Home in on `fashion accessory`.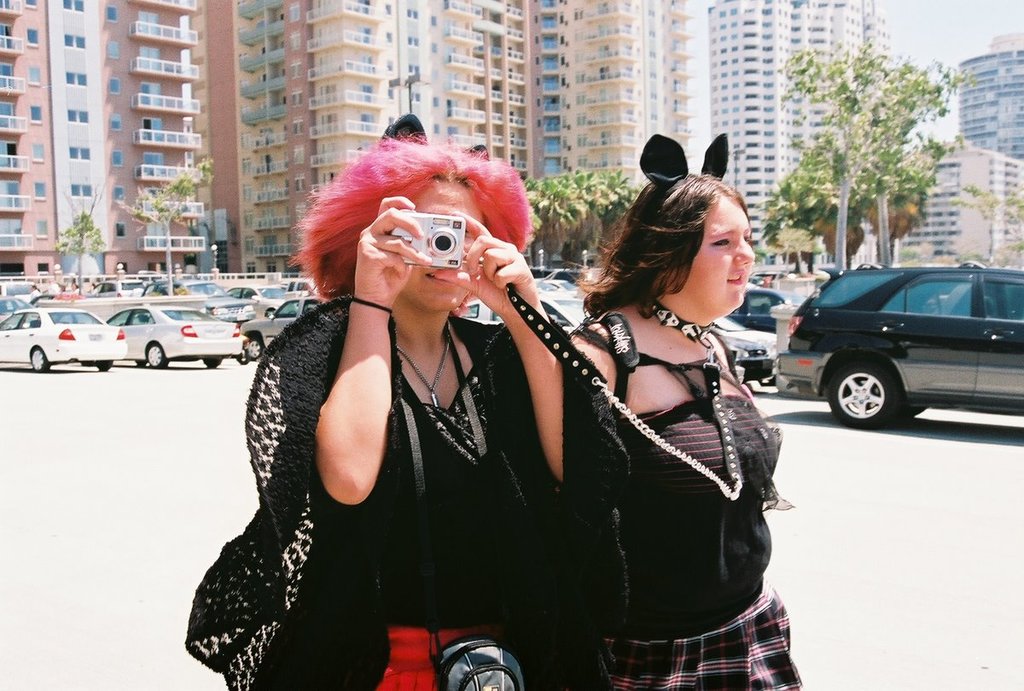
Homed in at l=393, t=322, r=451, b=413.
